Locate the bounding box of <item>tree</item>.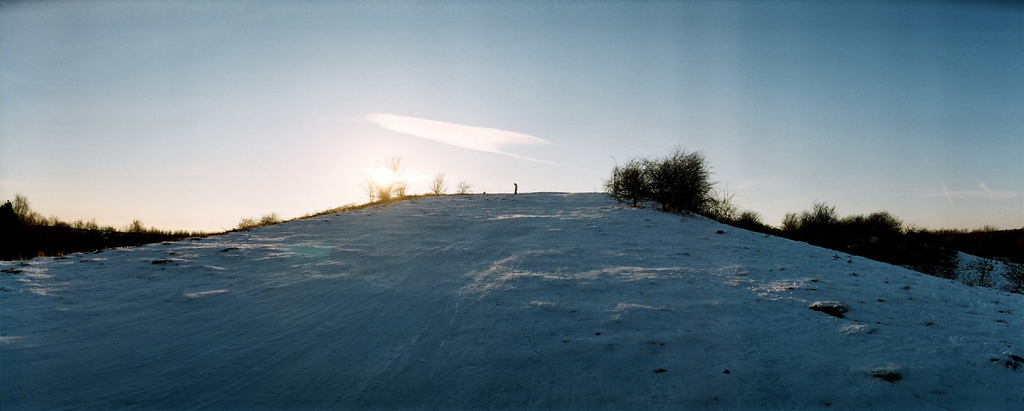
Bounding box: [430, 171, 449, 195].
